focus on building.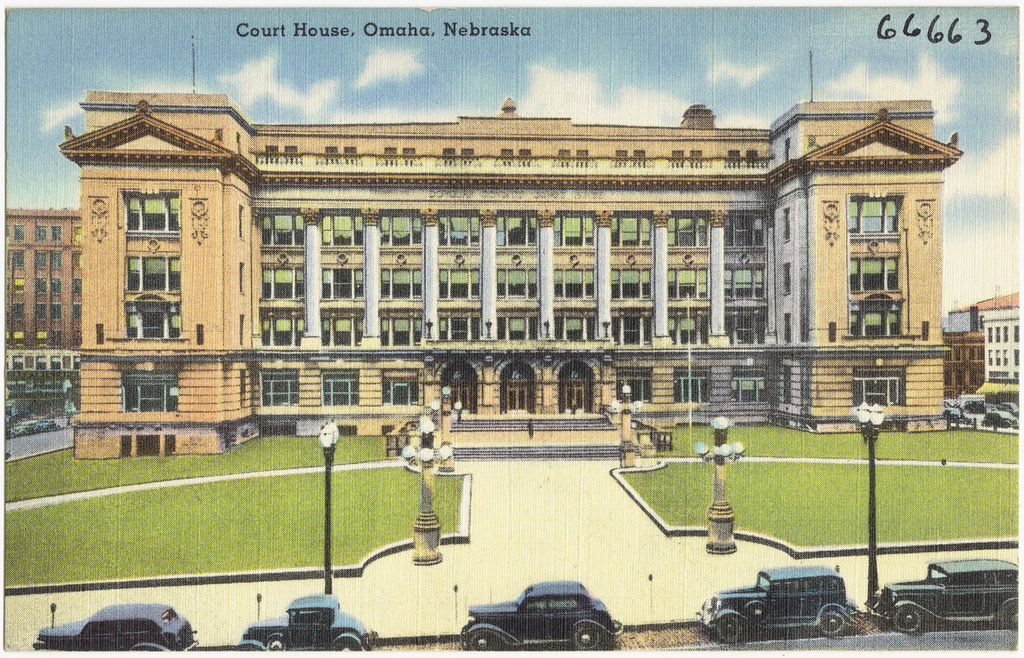
Focused at bbox=(7, 207, 79, 441).
